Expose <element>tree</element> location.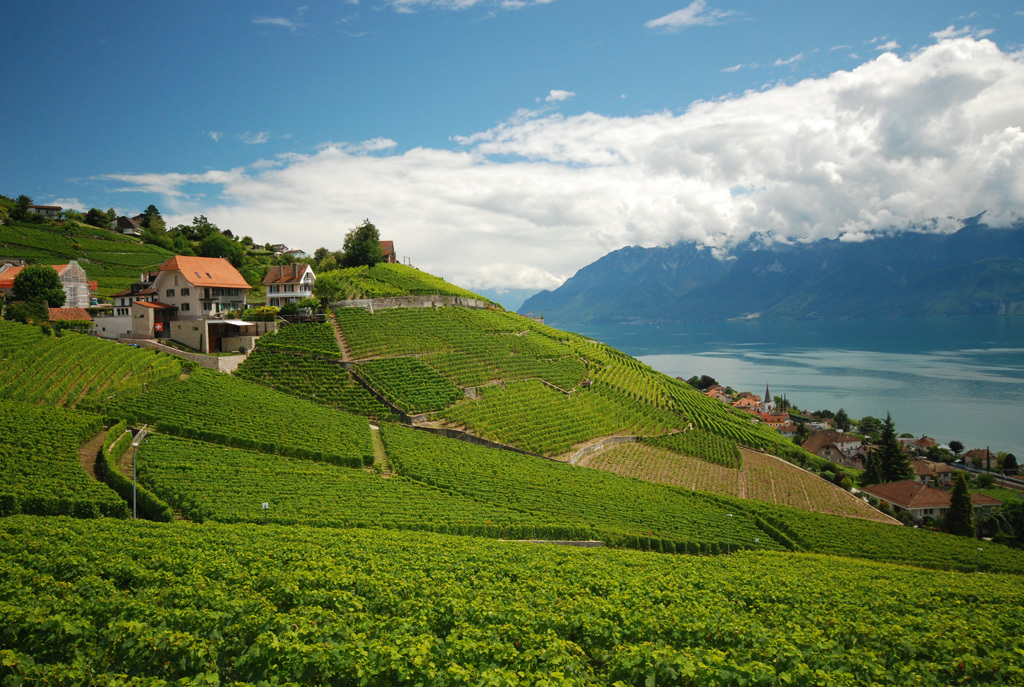
Exposed at bbox(188, 229, 243, 266).
